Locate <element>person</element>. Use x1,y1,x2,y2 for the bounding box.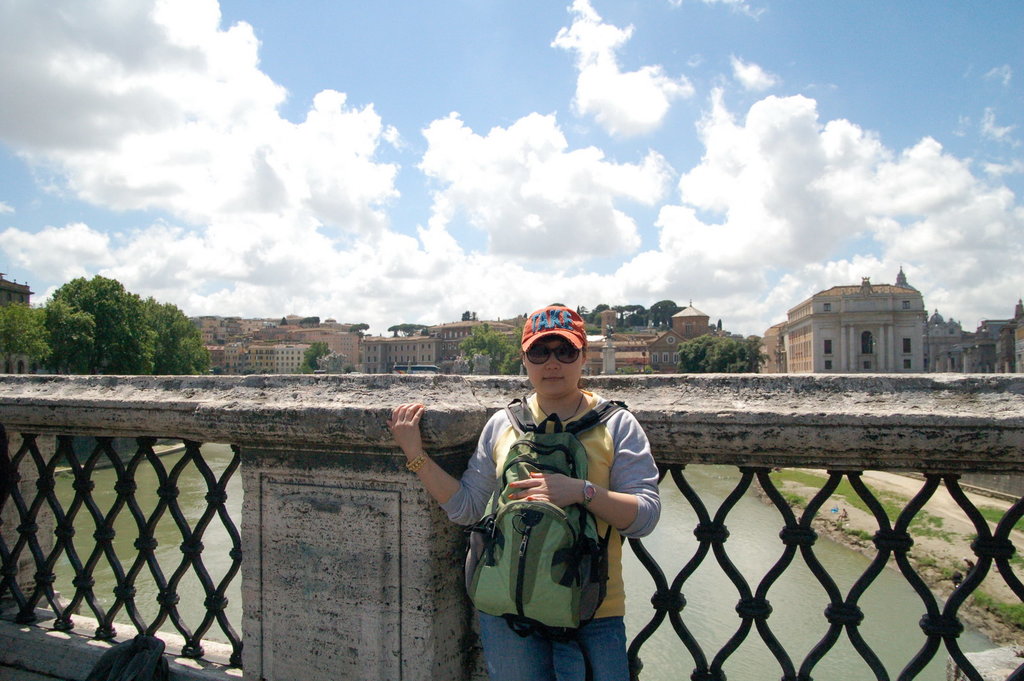
383,303,661,678.
